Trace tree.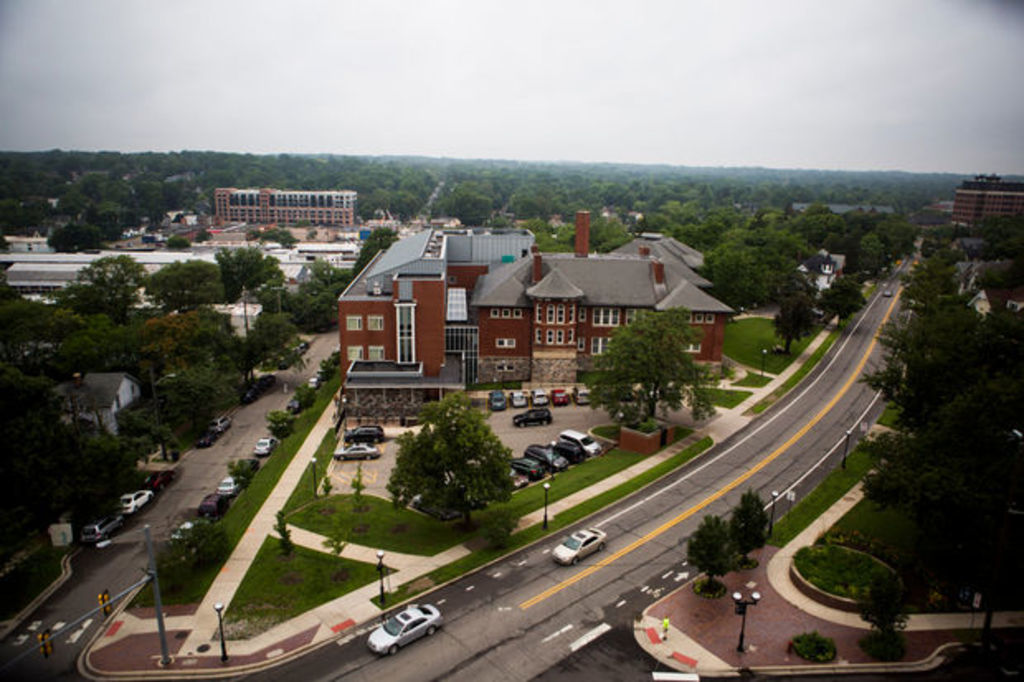
Traced to <box>0,197,61,236</box>.
